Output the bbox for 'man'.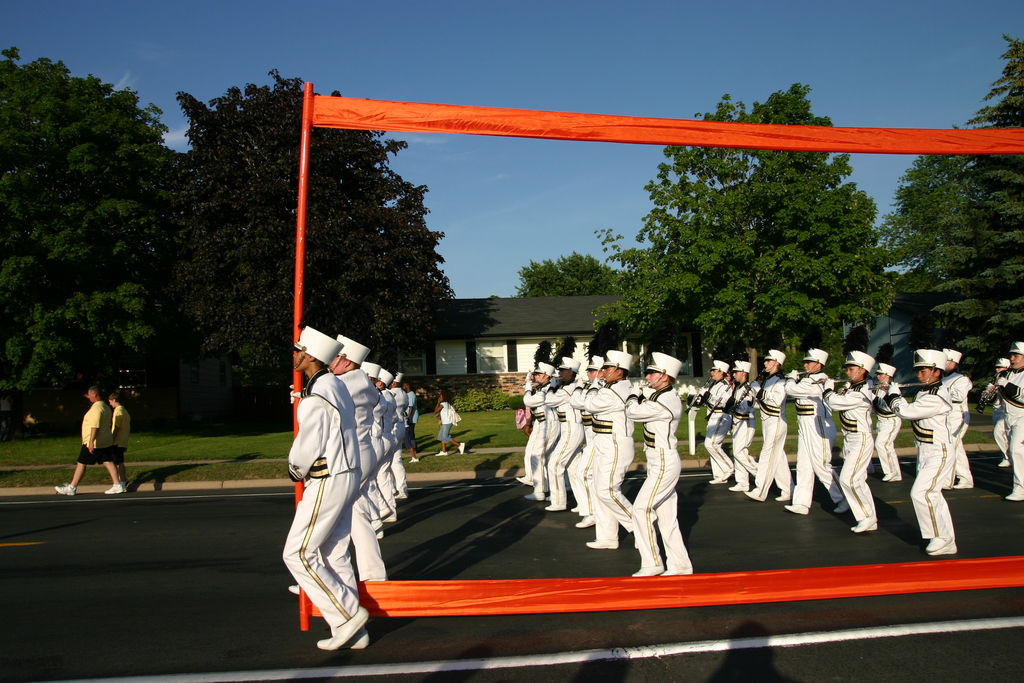
<box>888,346,959,559</box>.
